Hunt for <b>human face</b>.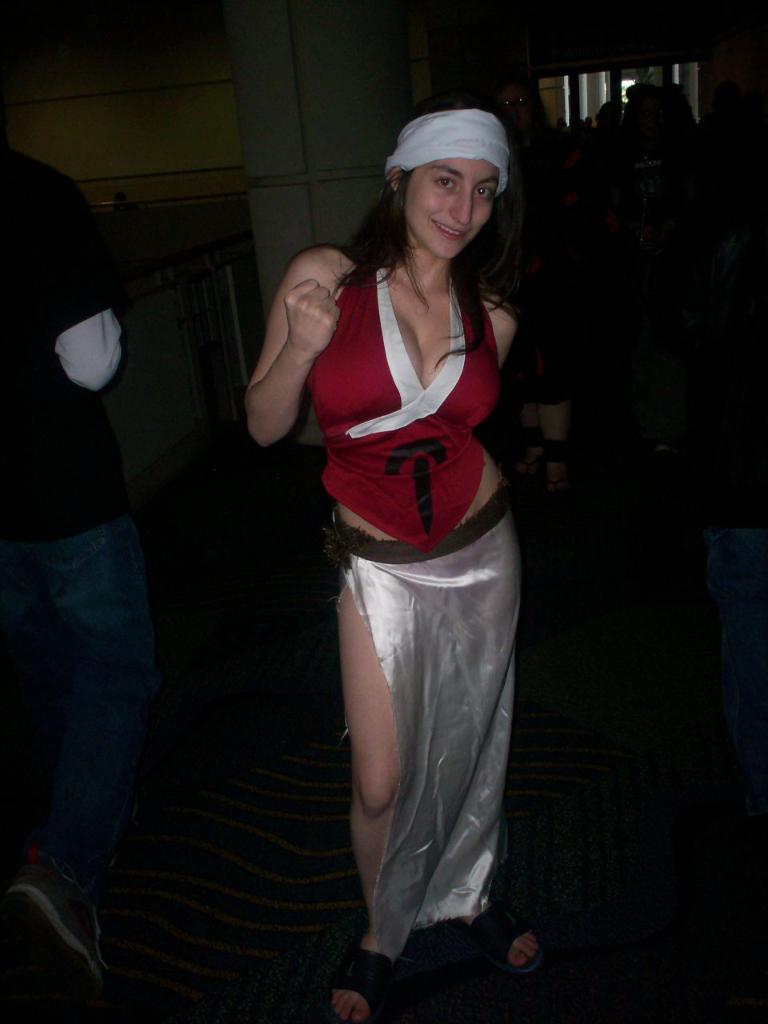
Hunted down at bbox=(401, 159, 498, 259).
